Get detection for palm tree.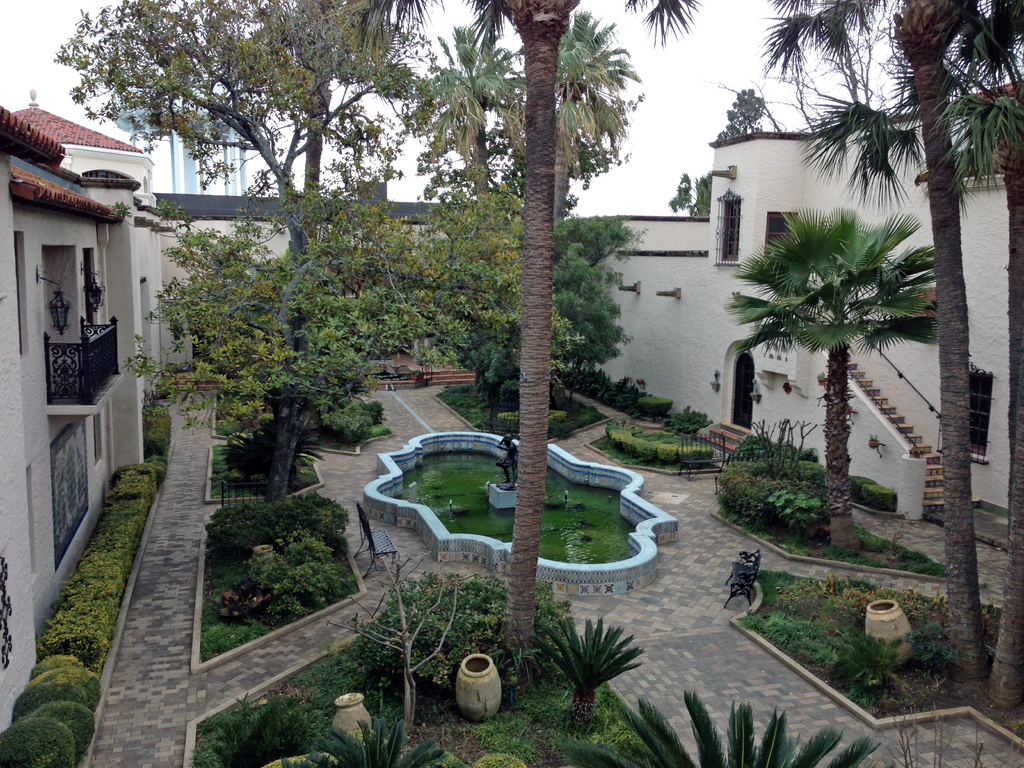
Detection: bbox=[516, 8, 642, 202].
